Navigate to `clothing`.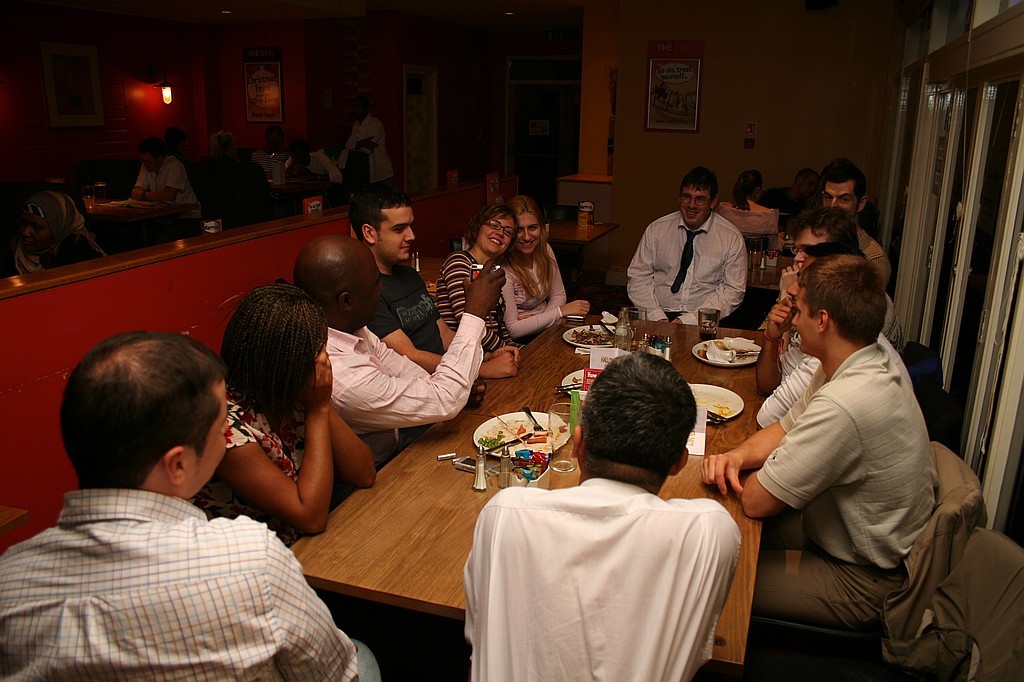
Navigation target: bbox(220, 378, 322, 486).
